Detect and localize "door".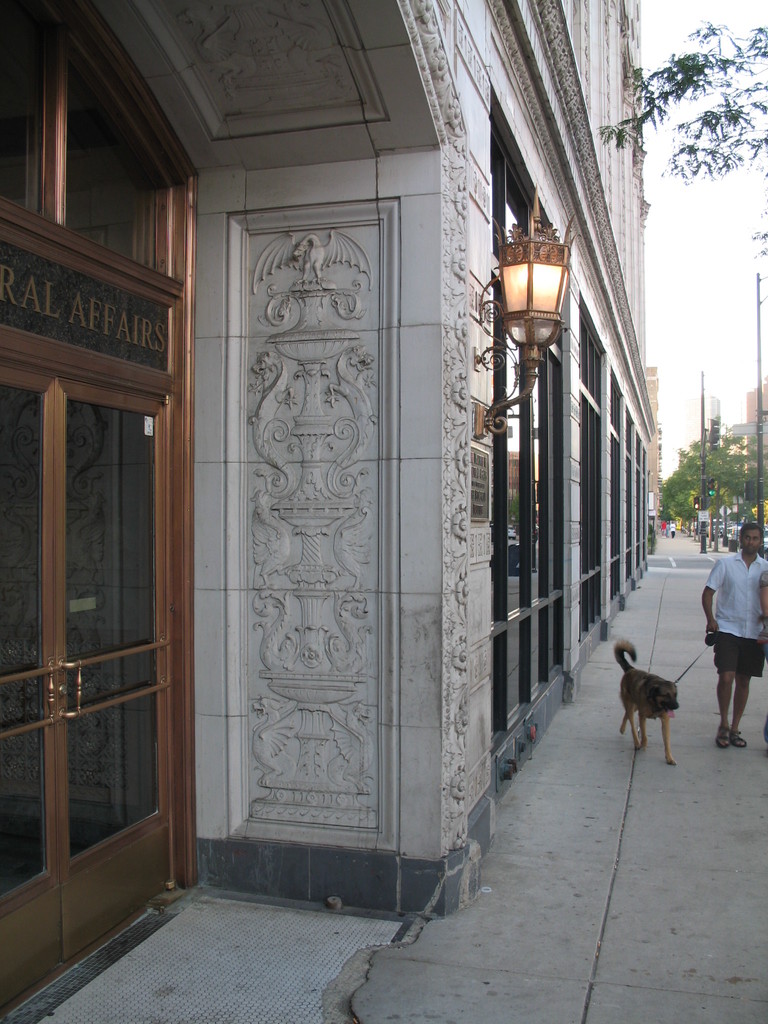
Localized at bbox=[0, 370, 175, 1016].
